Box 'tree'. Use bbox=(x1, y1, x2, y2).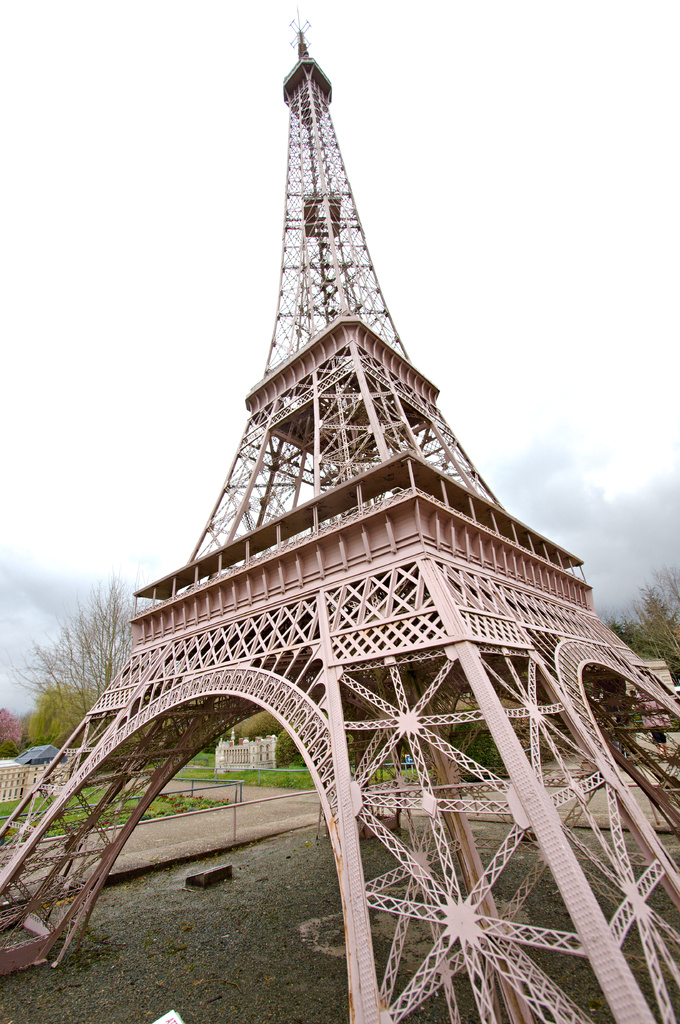
bbox=(0, 563, 153, 740).
